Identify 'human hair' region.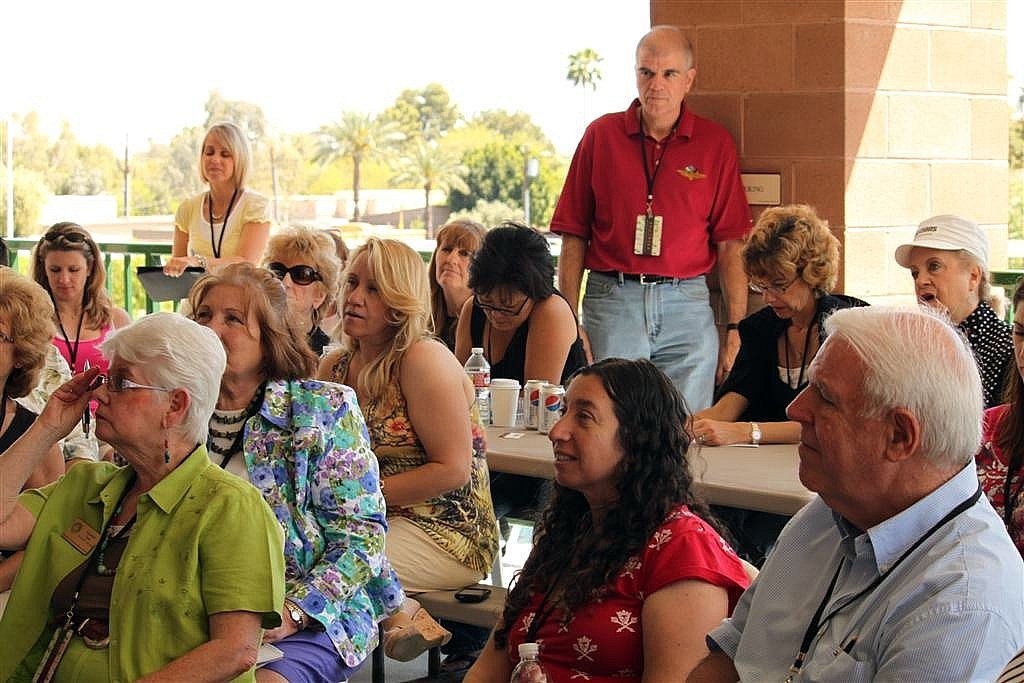
Region: select_region(989, 273, 1023, 466).
